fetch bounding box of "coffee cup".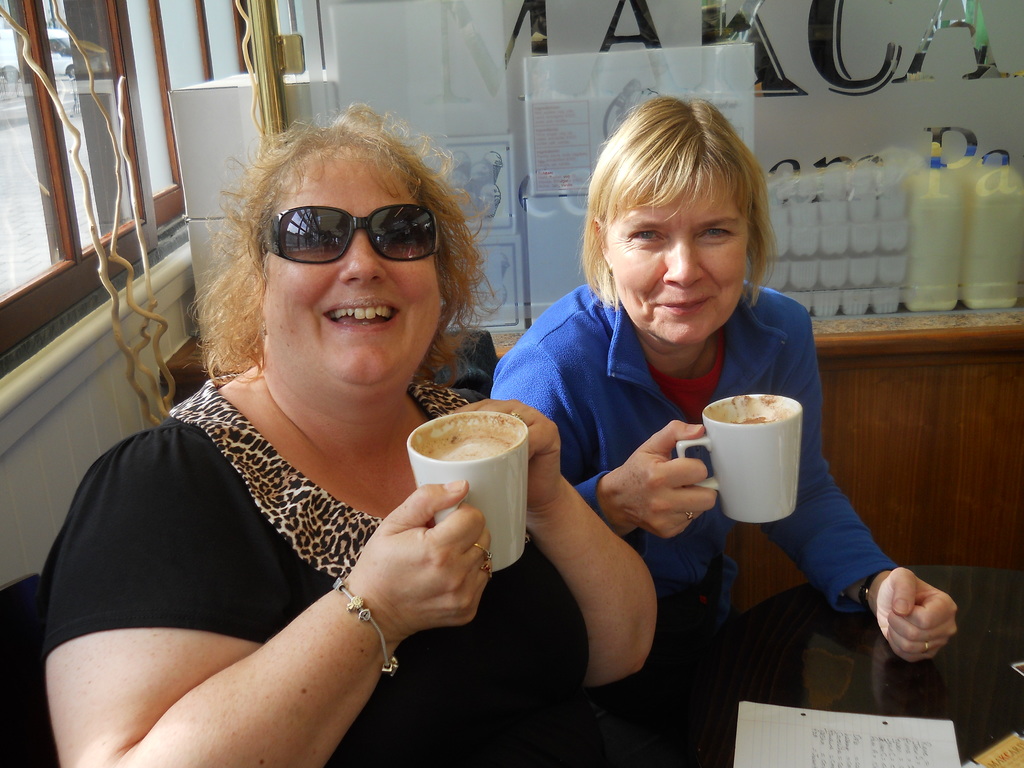
Bbox: x1=677 y1=392 x2=808 y2=525.
